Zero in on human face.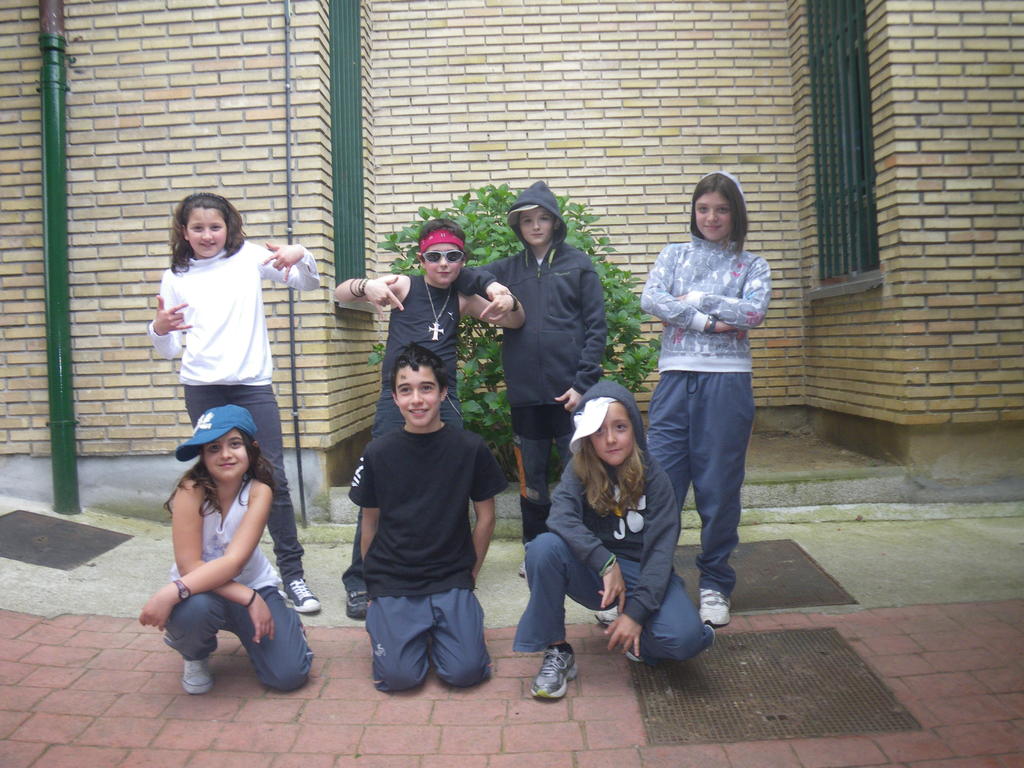
Zeroed in: bbox=(187, 204, 223, 262).
